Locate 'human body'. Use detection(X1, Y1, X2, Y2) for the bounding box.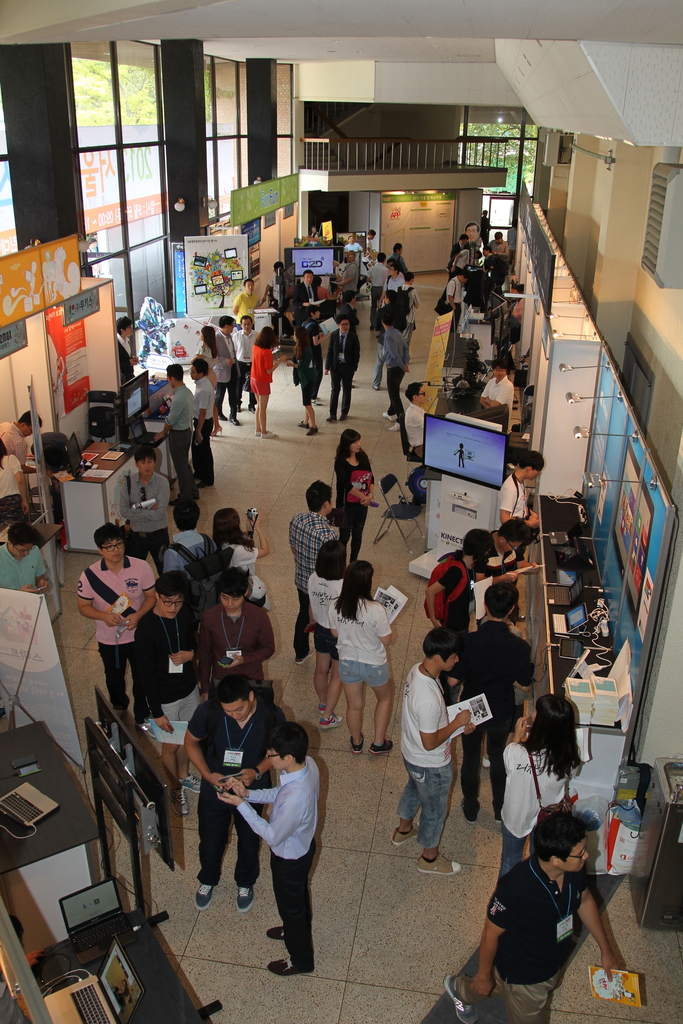
detection(295, 316, 329, 431).
